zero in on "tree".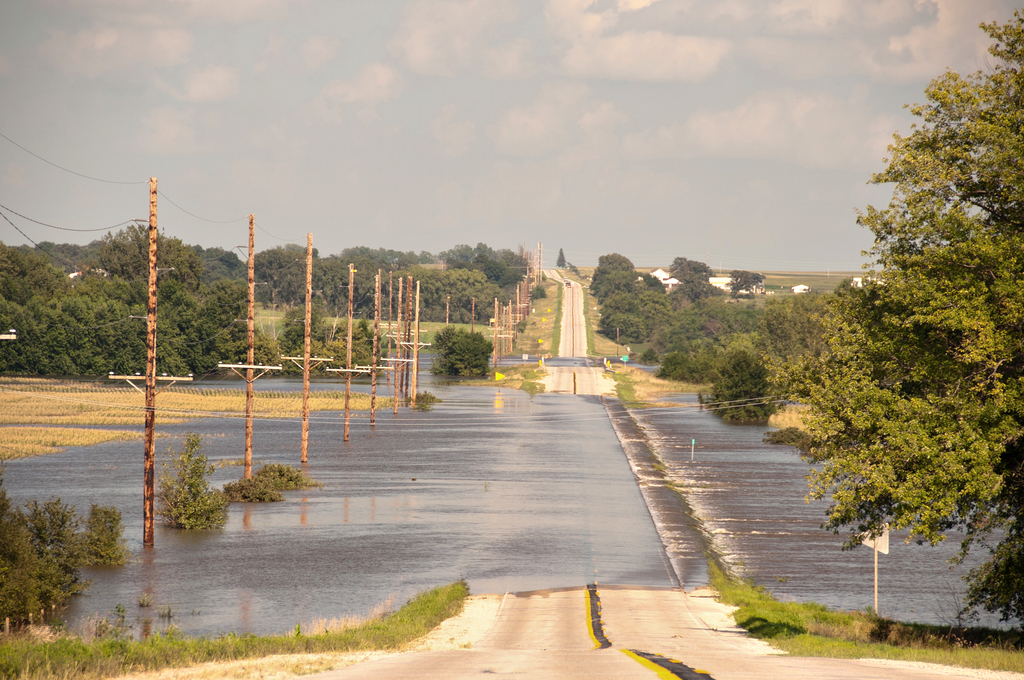
Zeroed in: Rect(429, 325, 495, 378).
